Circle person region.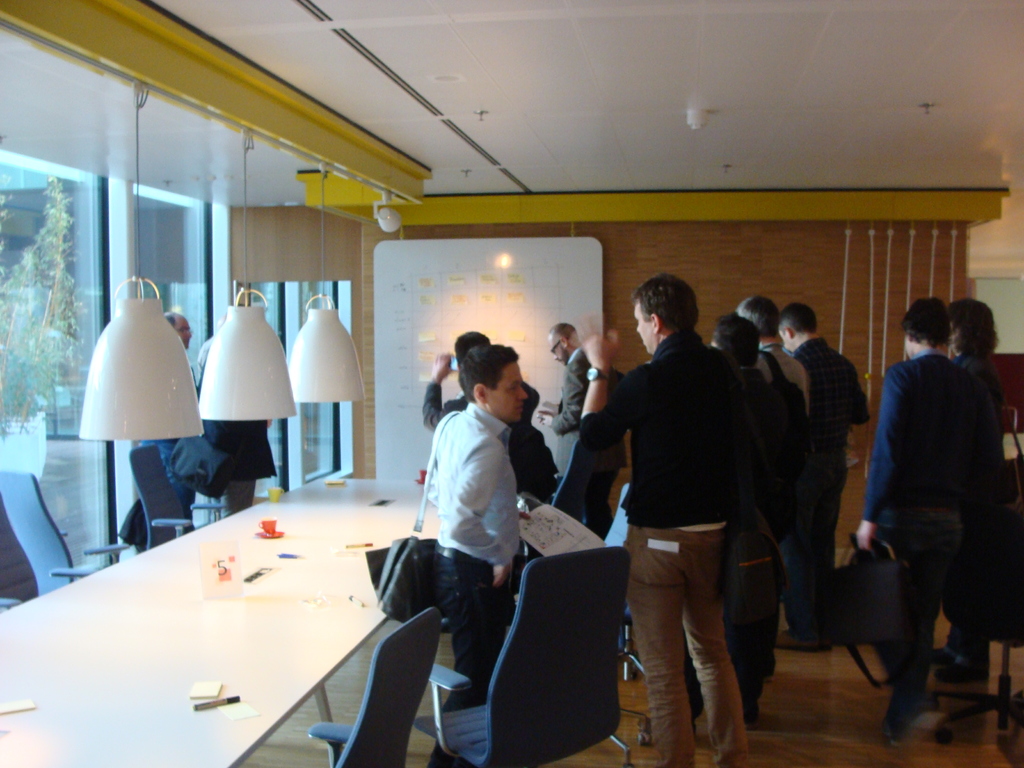
Region: l=131, t=308, r=195, b=552.
